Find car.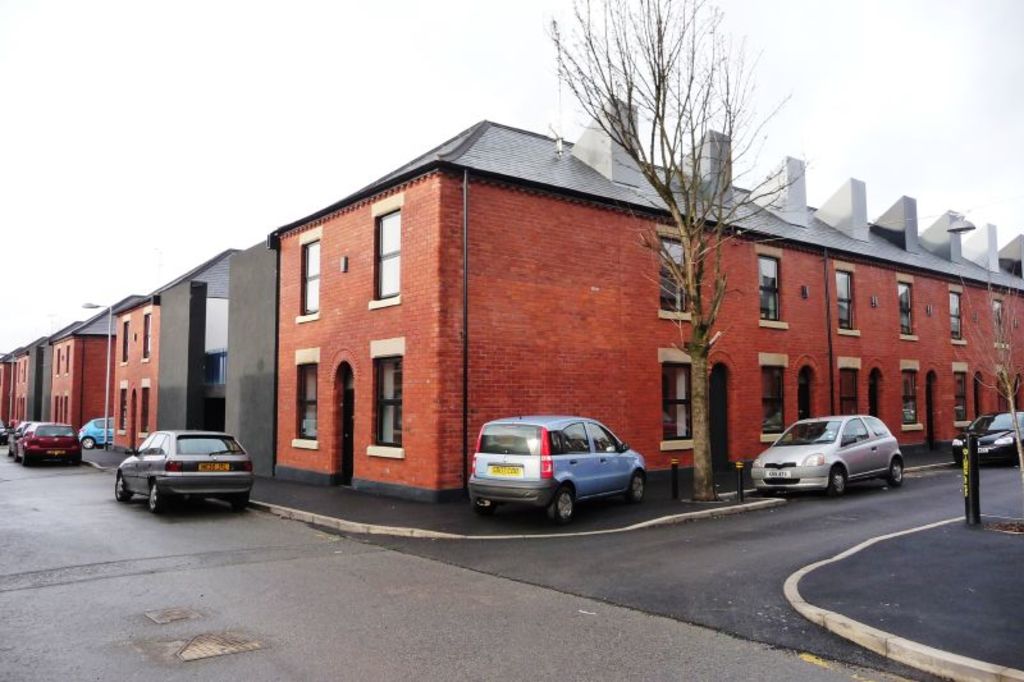
[left=954, top=411, right=1023, bottom=458].
